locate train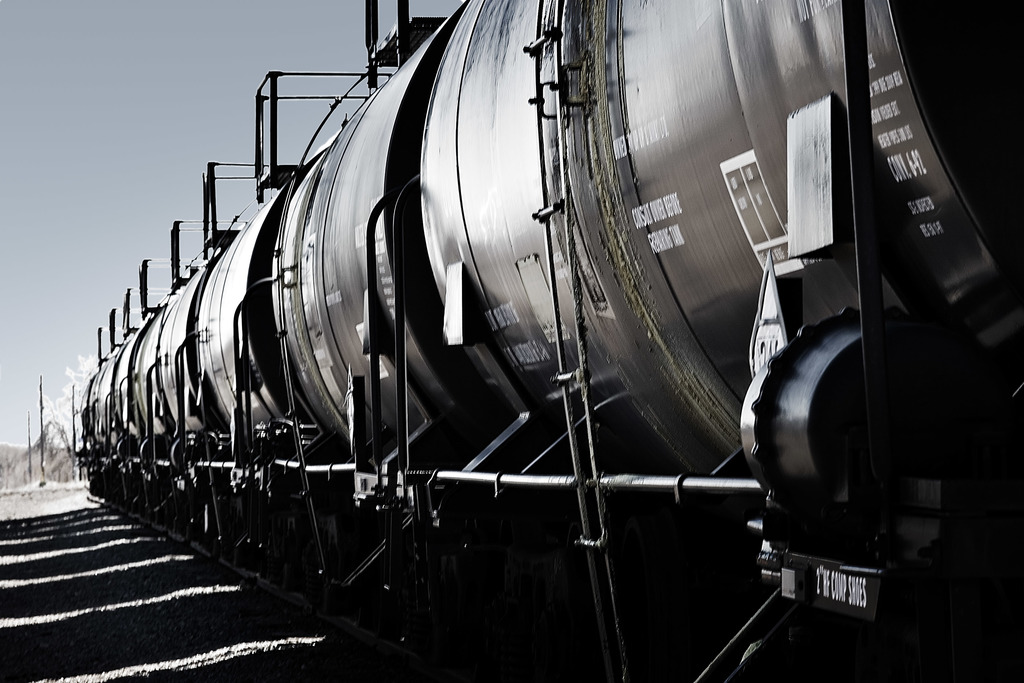
x1=79 y1=0 x2=1023 y2=680
